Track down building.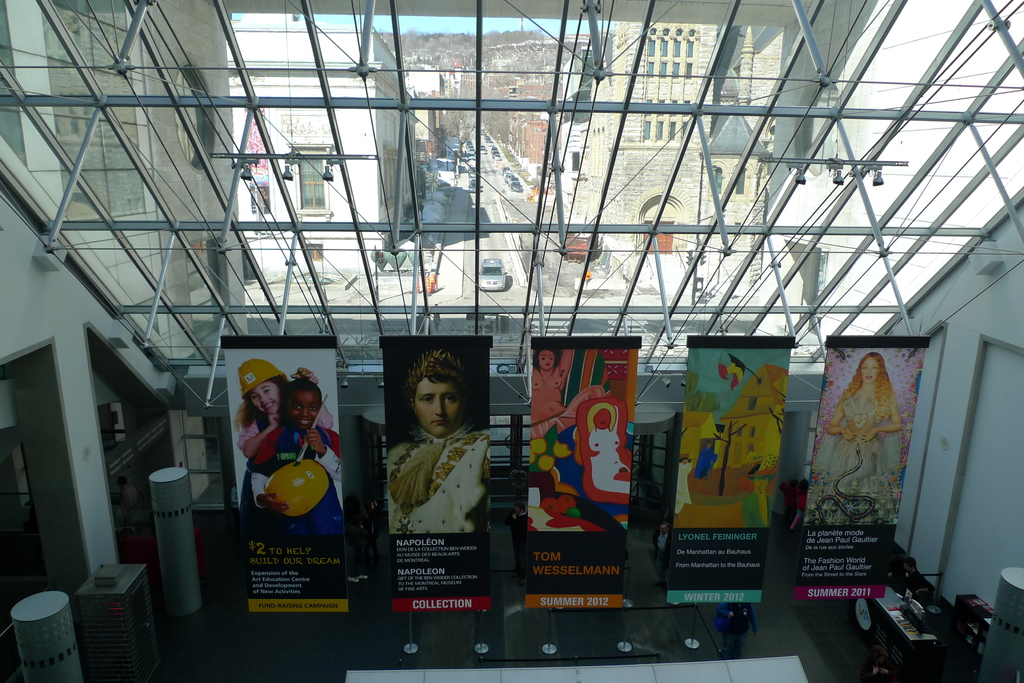
Tracked to bbox(224, 10, 417, 264).
